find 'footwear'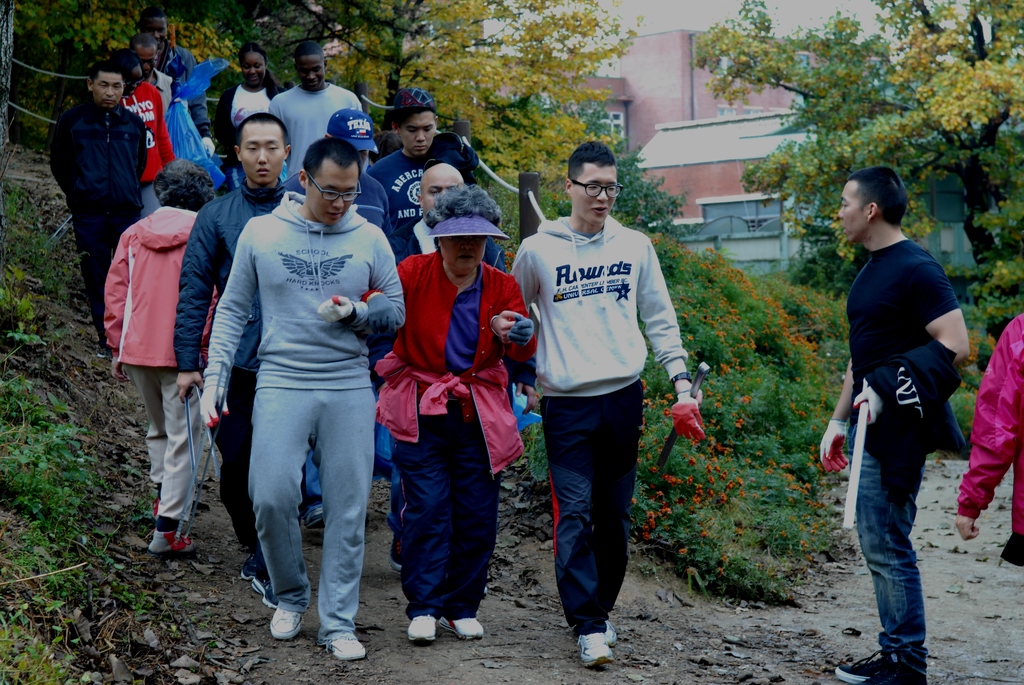
234, 547, 256, 578
